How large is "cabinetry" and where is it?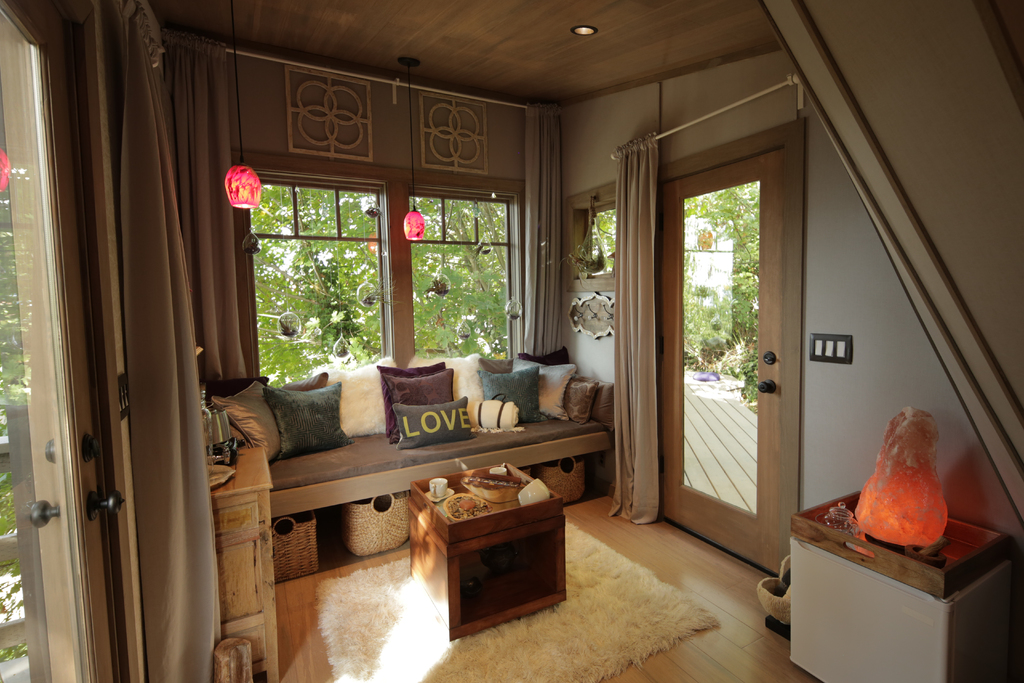
Bounding box: 788 491 1018 682.
